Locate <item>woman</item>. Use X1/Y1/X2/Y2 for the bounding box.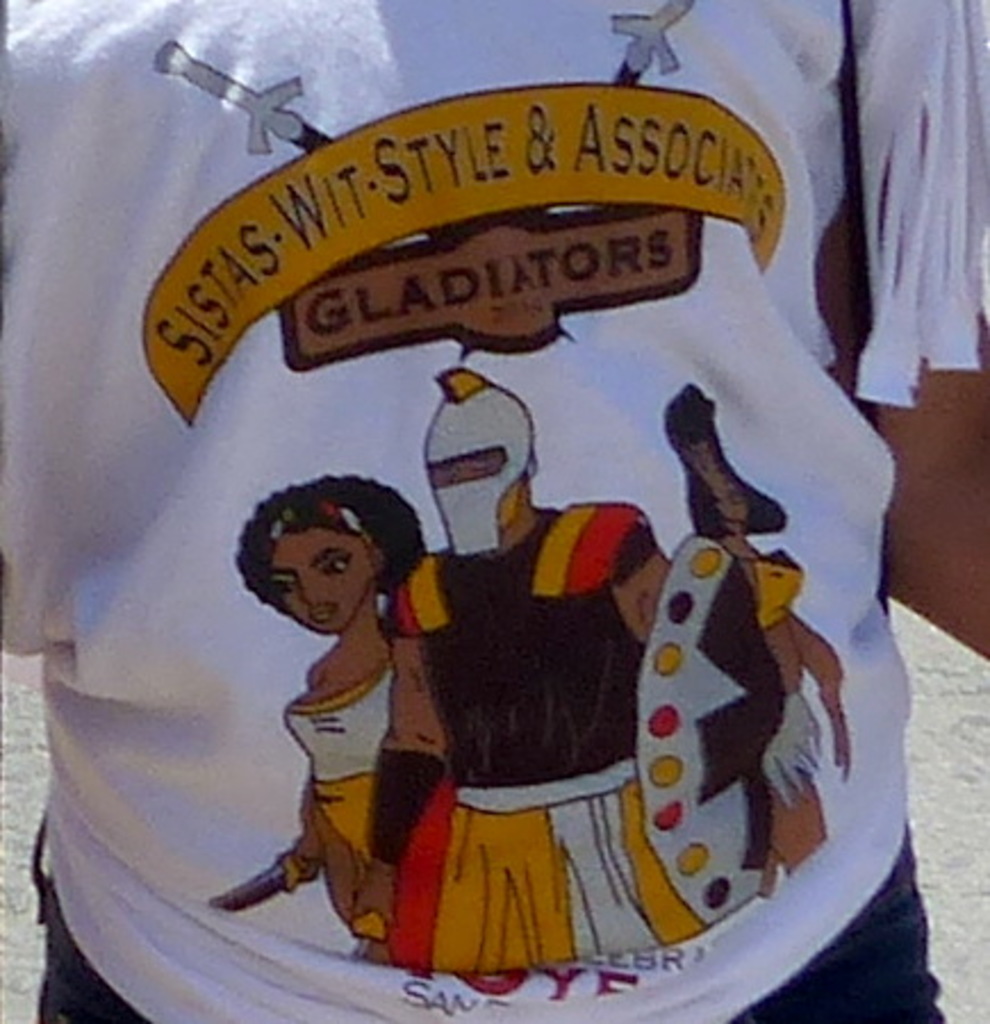
662/378/869/885.
